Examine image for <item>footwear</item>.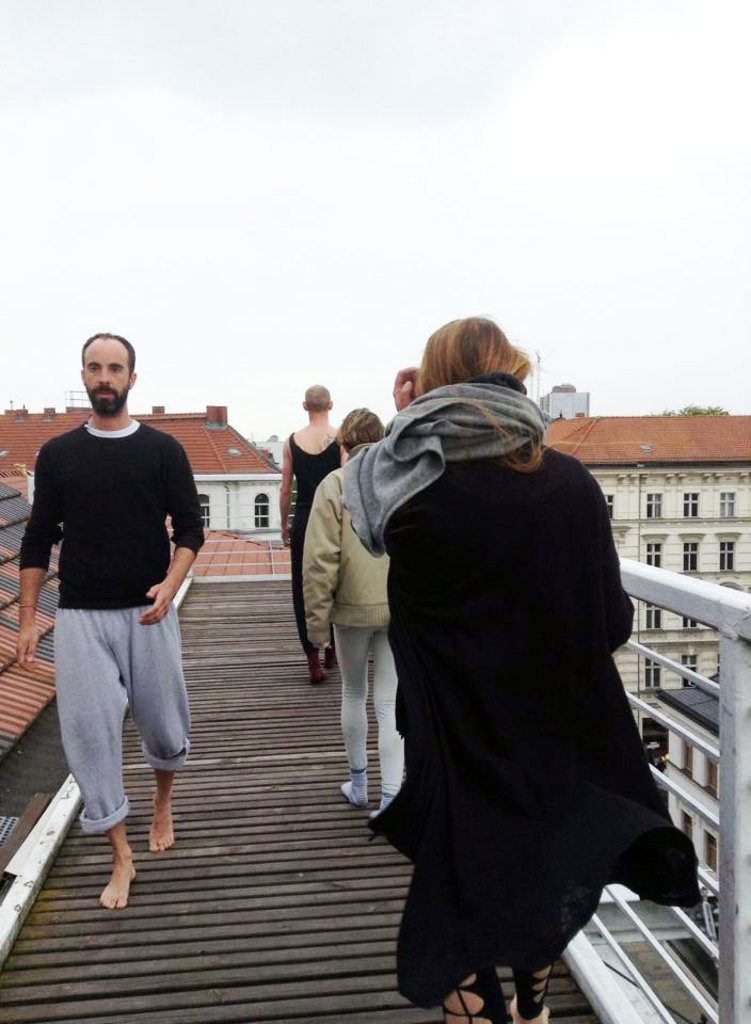
Examination result: <box>342,771,369,810</box>.
